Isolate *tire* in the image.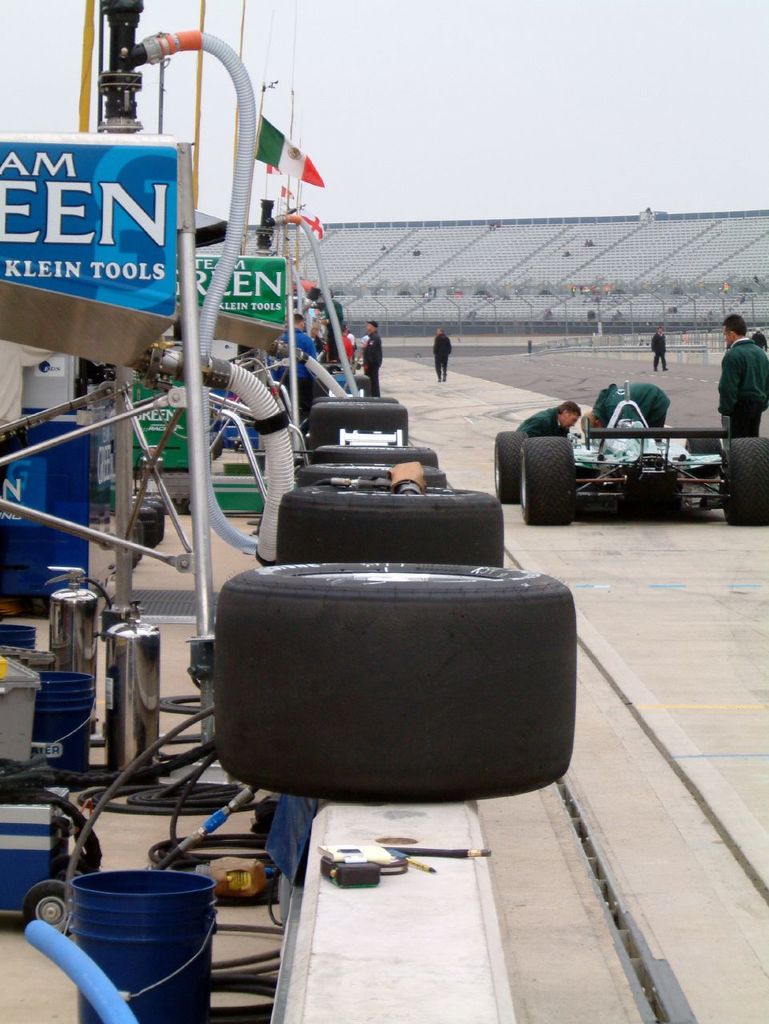
Isolated region: detection(319, 392, 397, 408).
